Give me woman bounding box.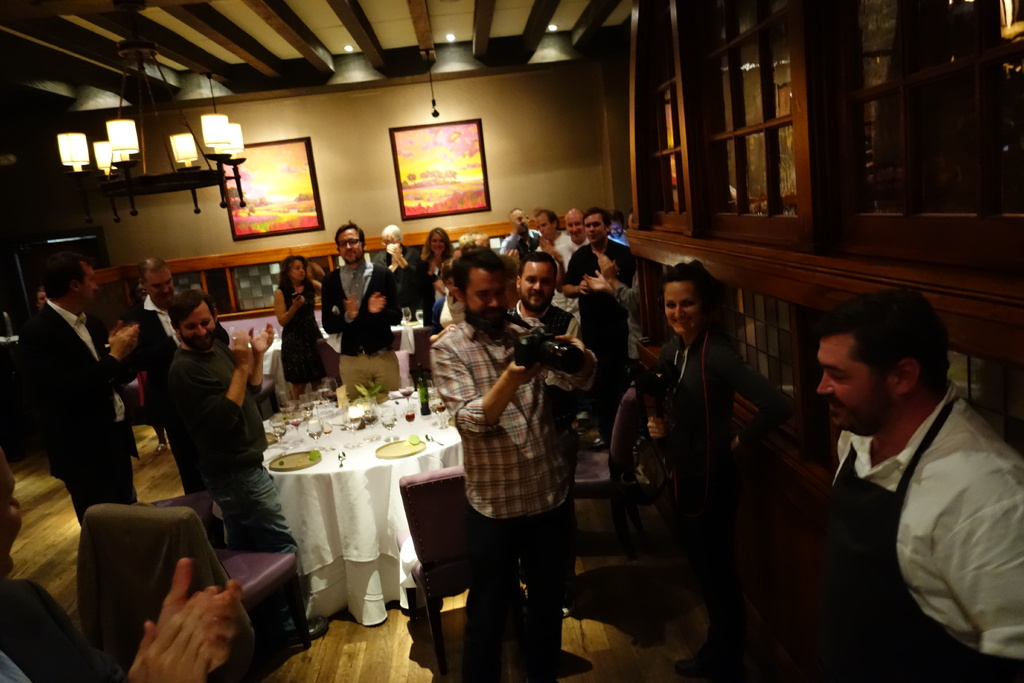
<bbox>423, 223, 472, 315</bbox>.
